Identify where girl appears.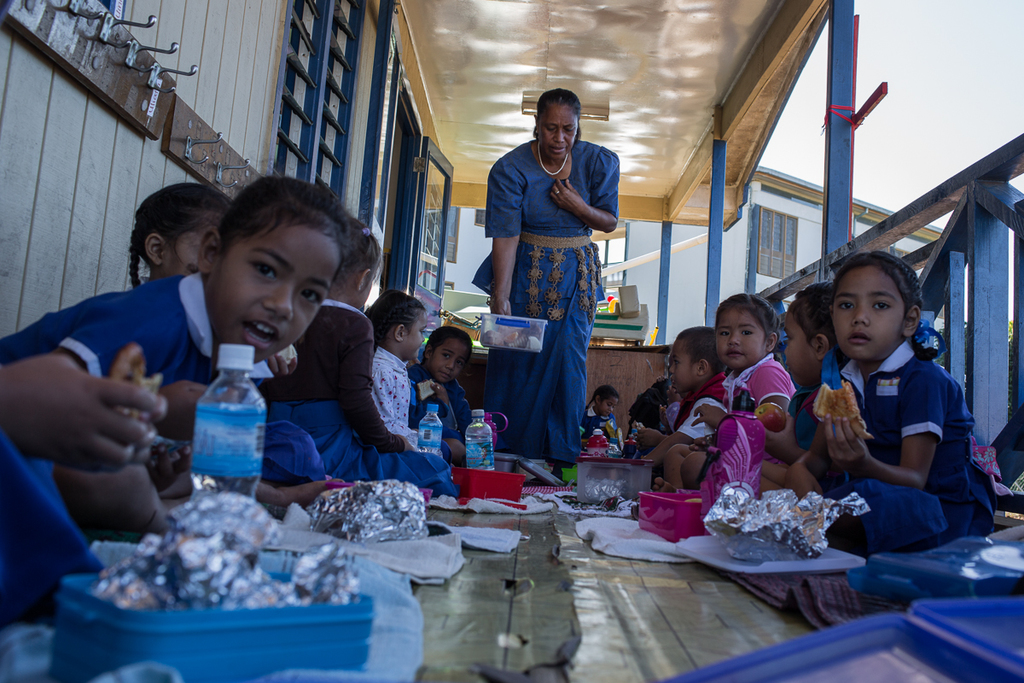
Appears at [x1=584, y1=383, x2=625, y2=435].
